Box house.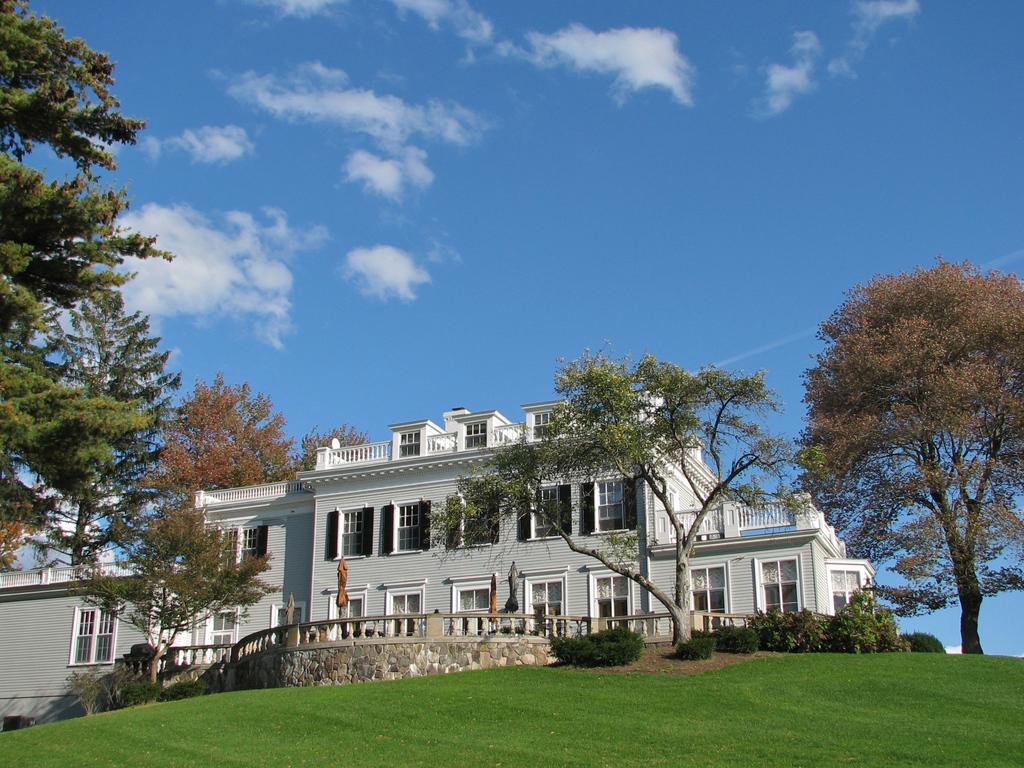
[0,562,200,734].
